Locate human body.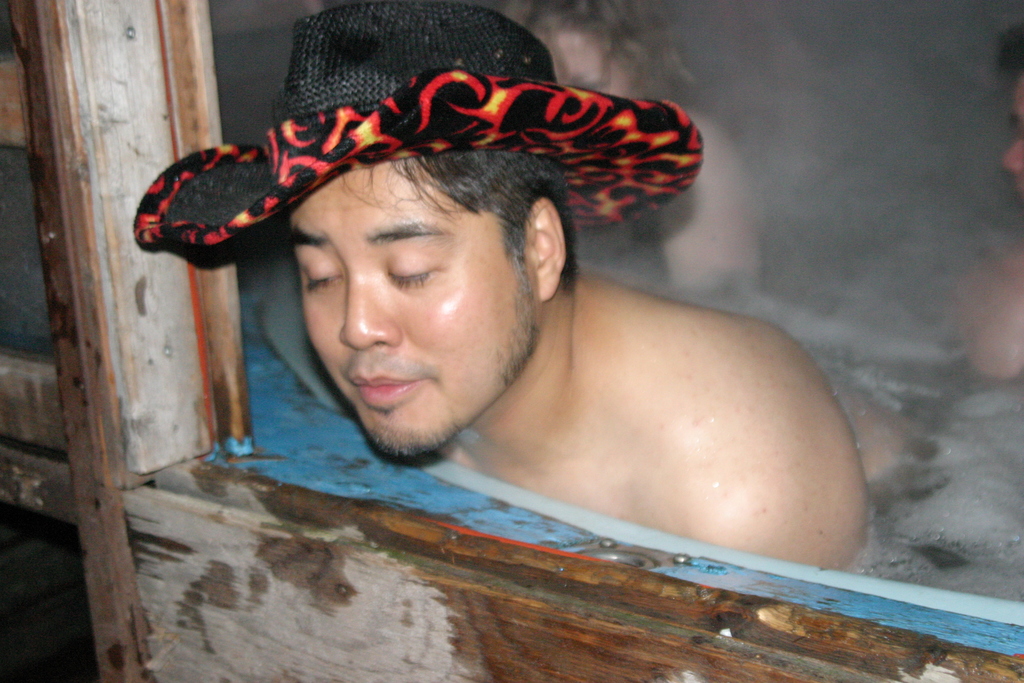
Bounding box: <region>98, 31, 892, 602</region>.
